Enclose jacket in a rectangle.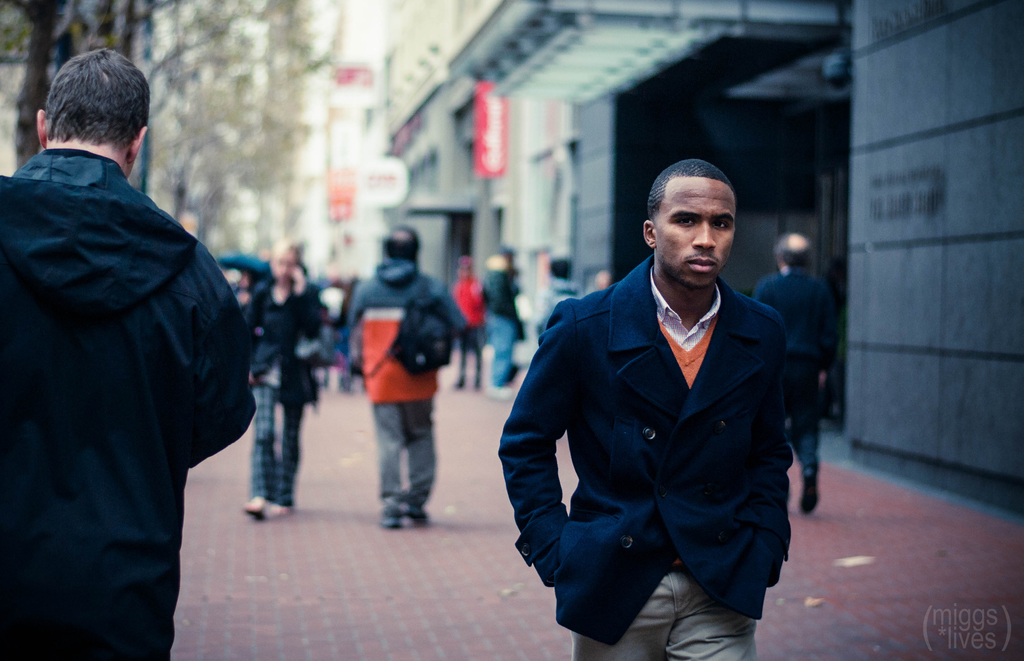
0:157:255:658.
